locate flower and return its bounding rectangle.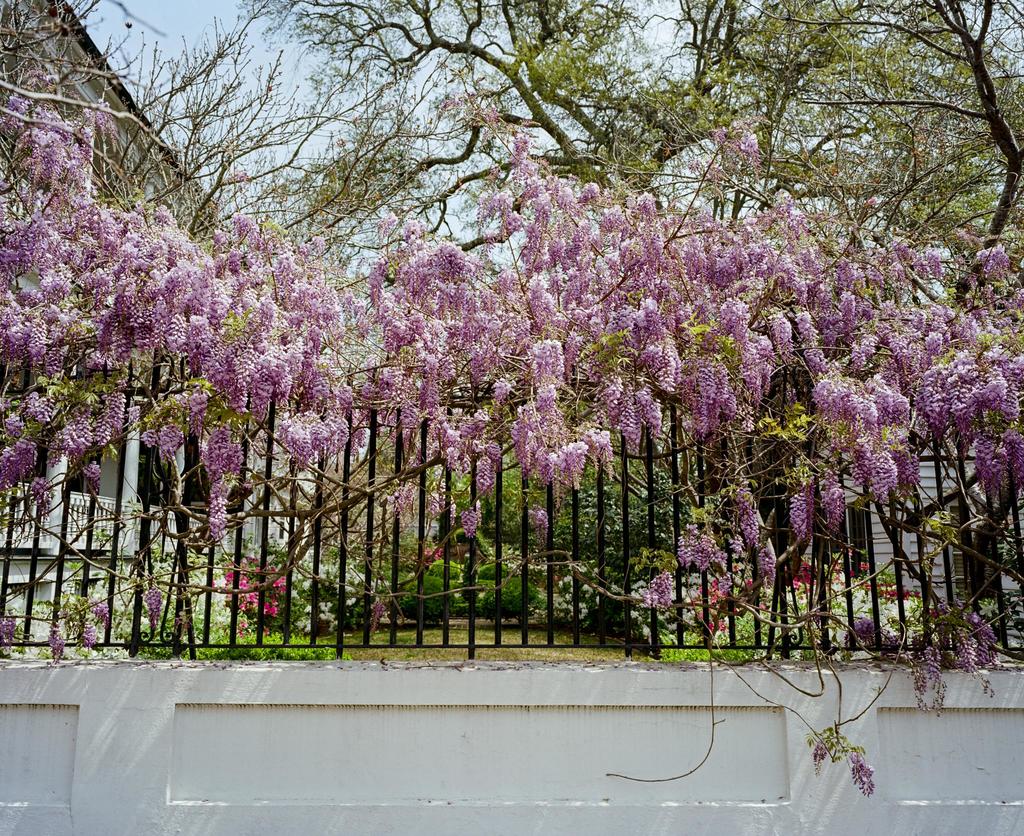
x1=477 y1=453 x2=490 y2=491.
